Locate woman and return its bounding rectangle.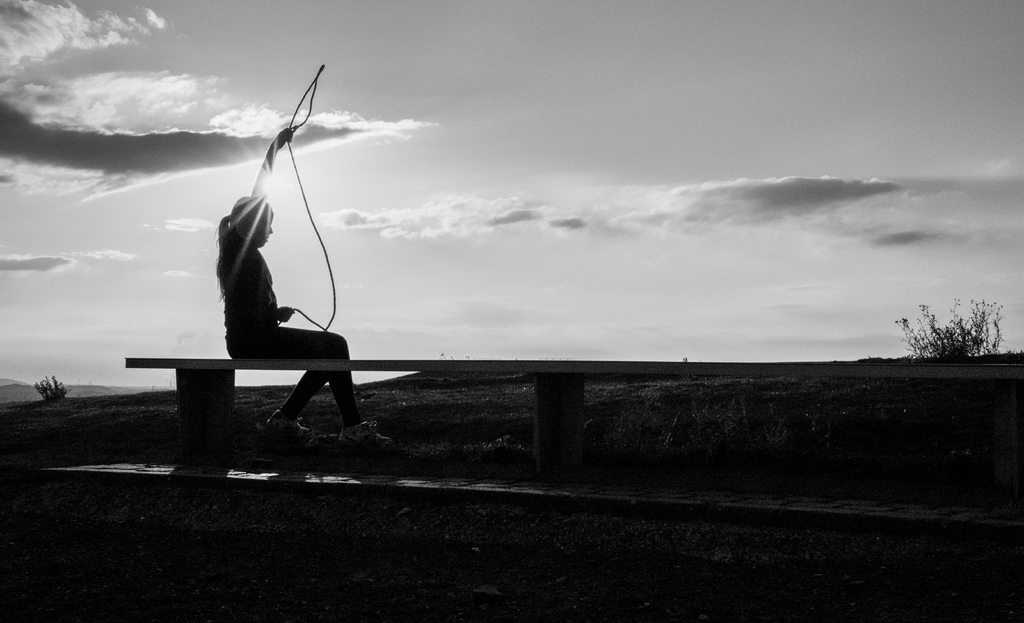
[173, 81, 360, 450].
